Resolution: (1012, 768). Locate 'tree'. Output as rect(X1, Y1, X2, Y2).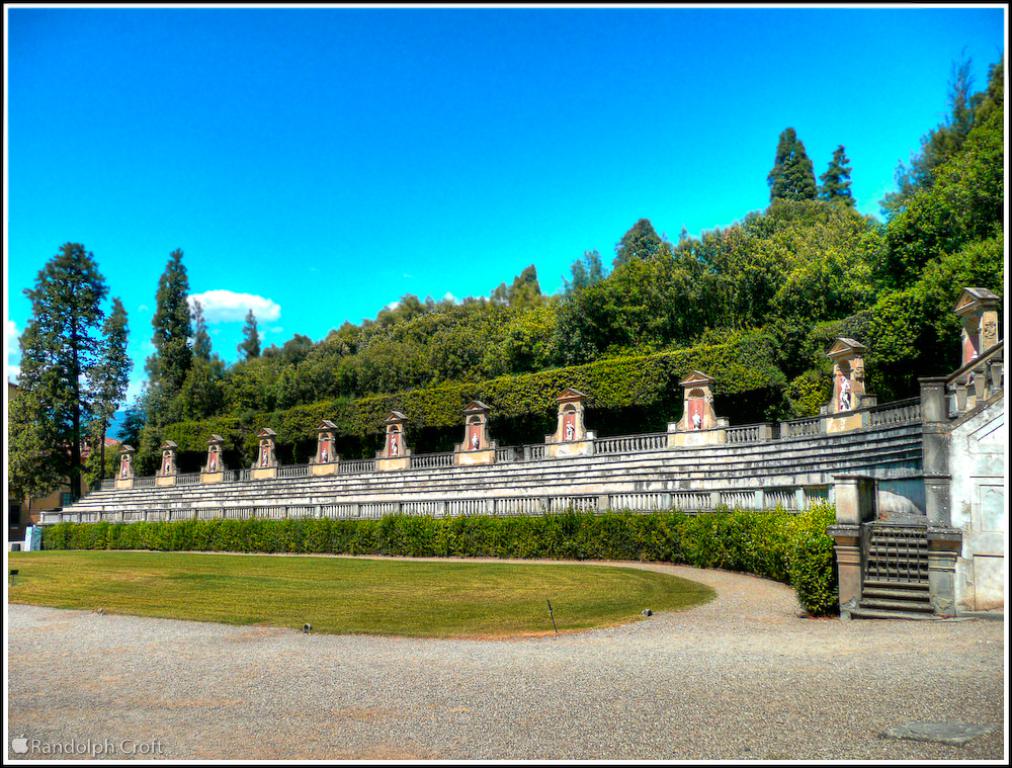
rect(9, 238, 109, 499).
